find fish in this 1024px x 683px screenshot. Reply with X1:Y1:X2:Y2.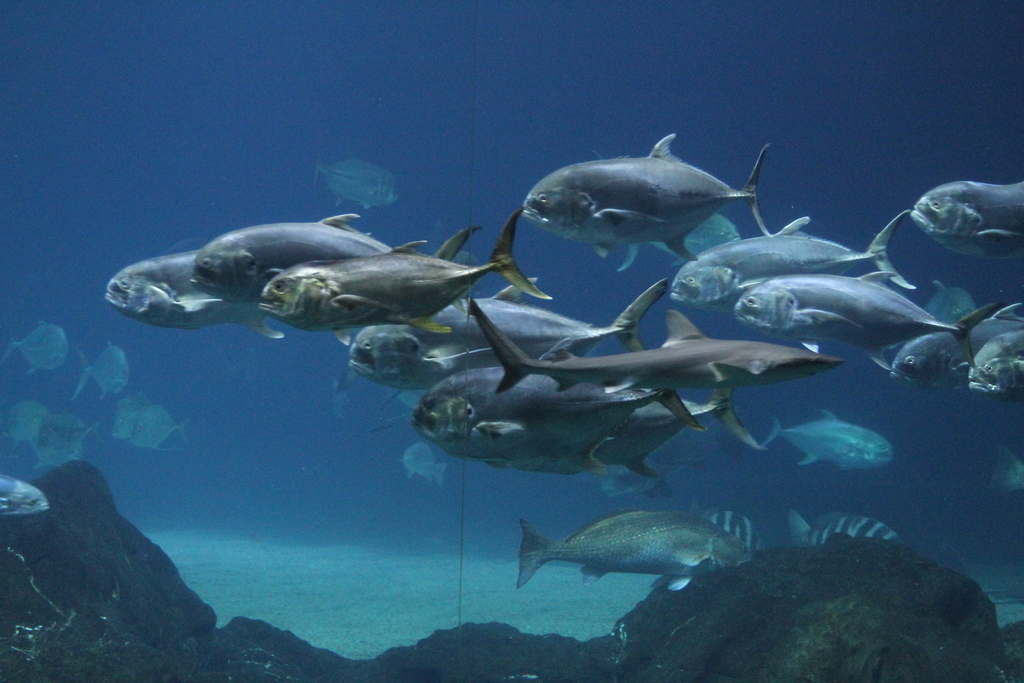
116:403:191:449.
